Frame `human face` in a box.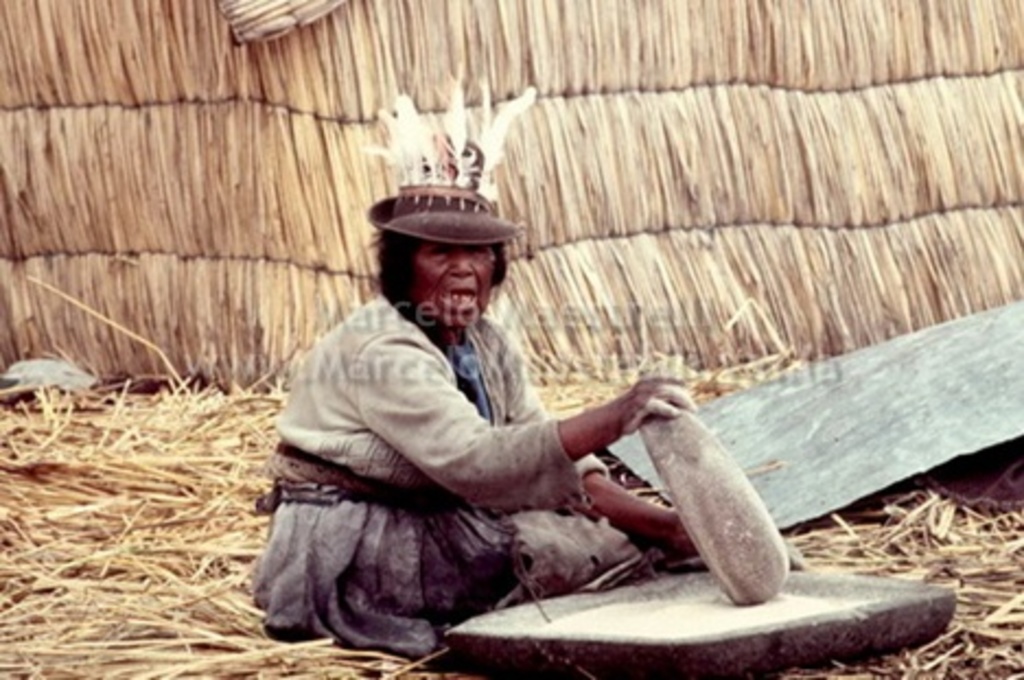
locate(411, 247, 494, 326).
